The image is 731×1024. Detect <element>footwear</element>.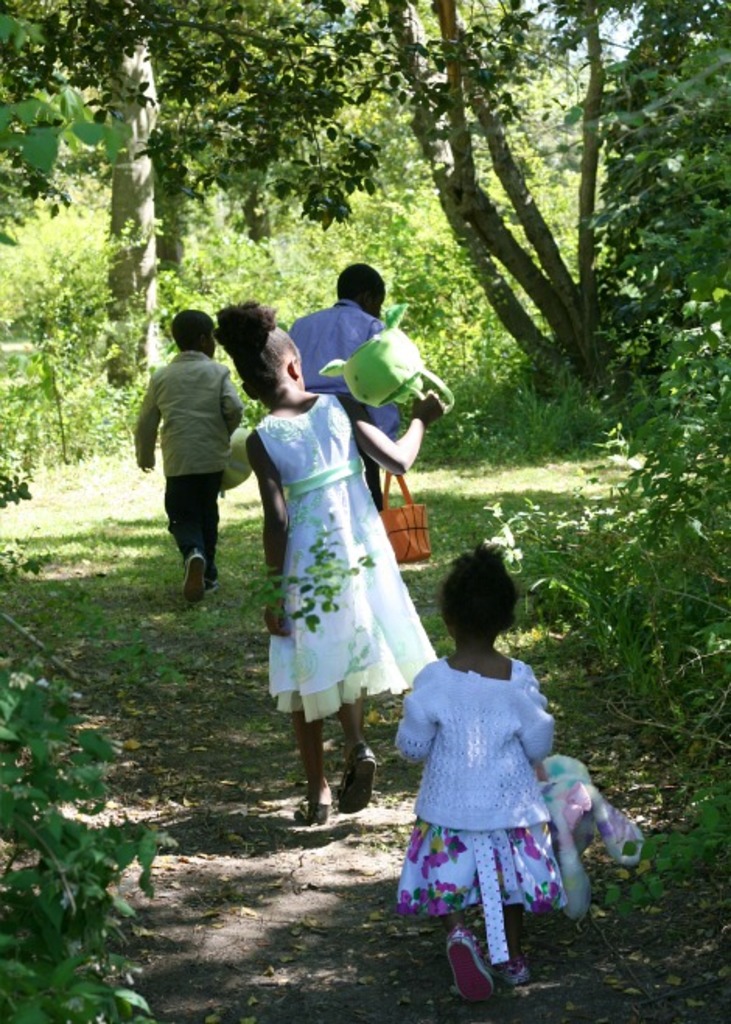
Detection: crop(294, 798, 333, 828).
